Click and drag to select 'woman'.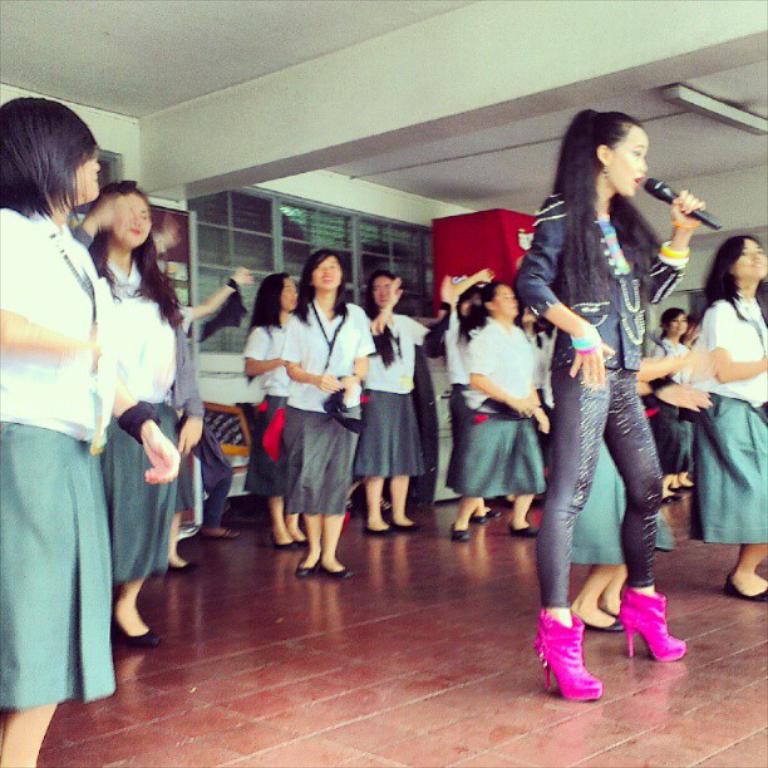
Selection: (363, 266, 452, 542).
